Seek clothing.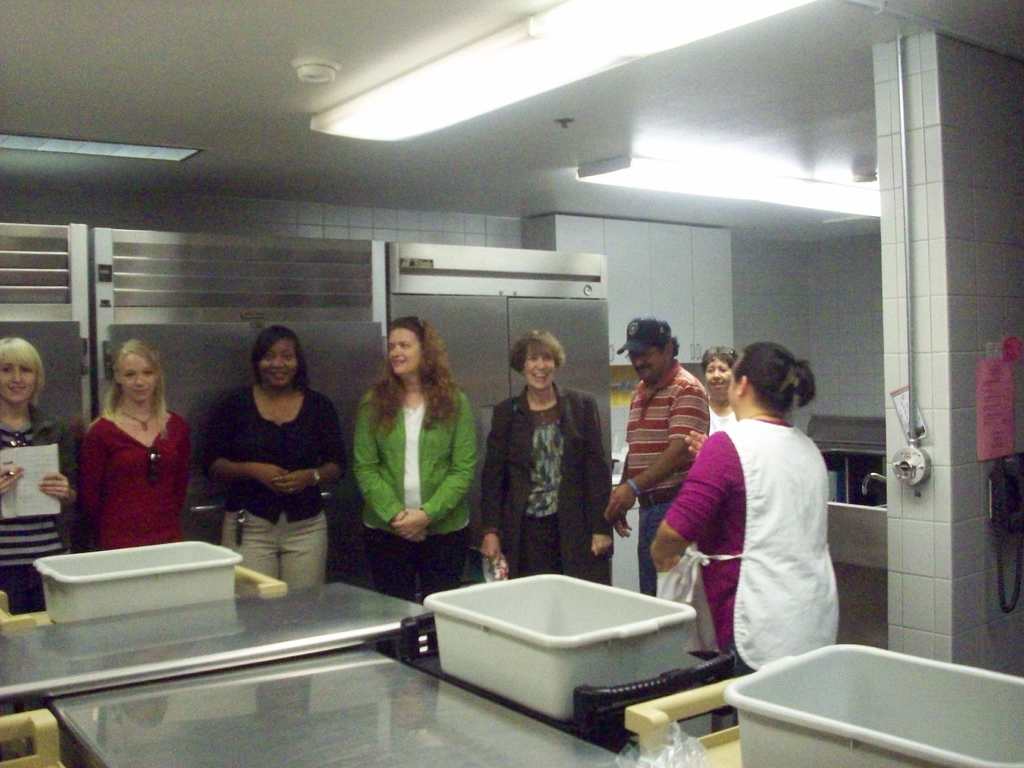
77:405:200:544.
